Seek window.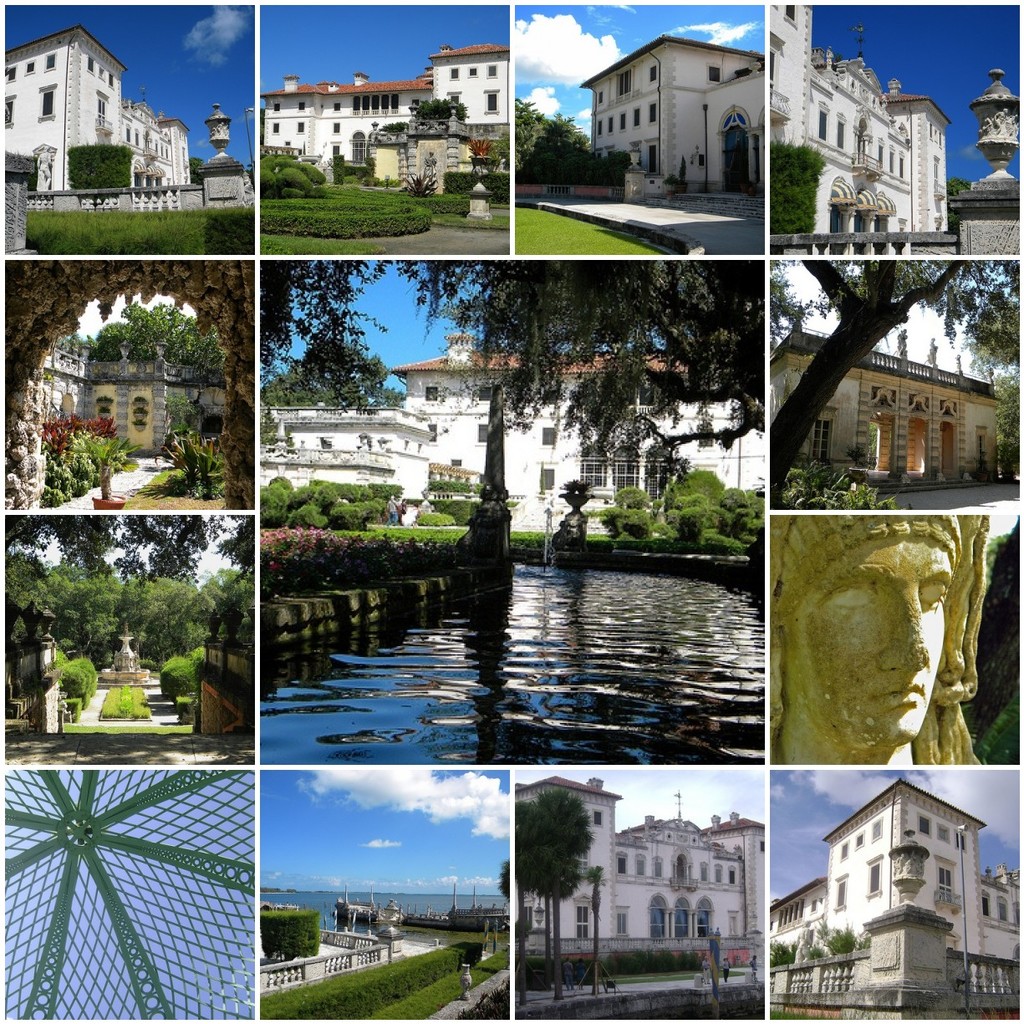
region(273, 101, 277, 110).
